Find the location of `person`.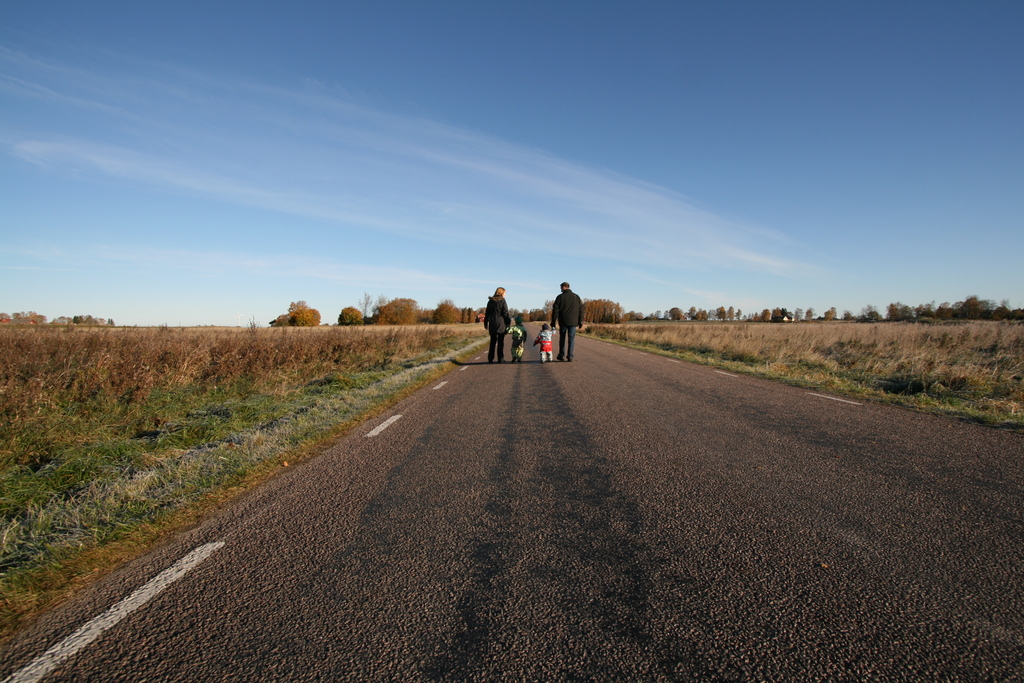
Location: [x1=543, y1=281, x2=588, y2=361].
